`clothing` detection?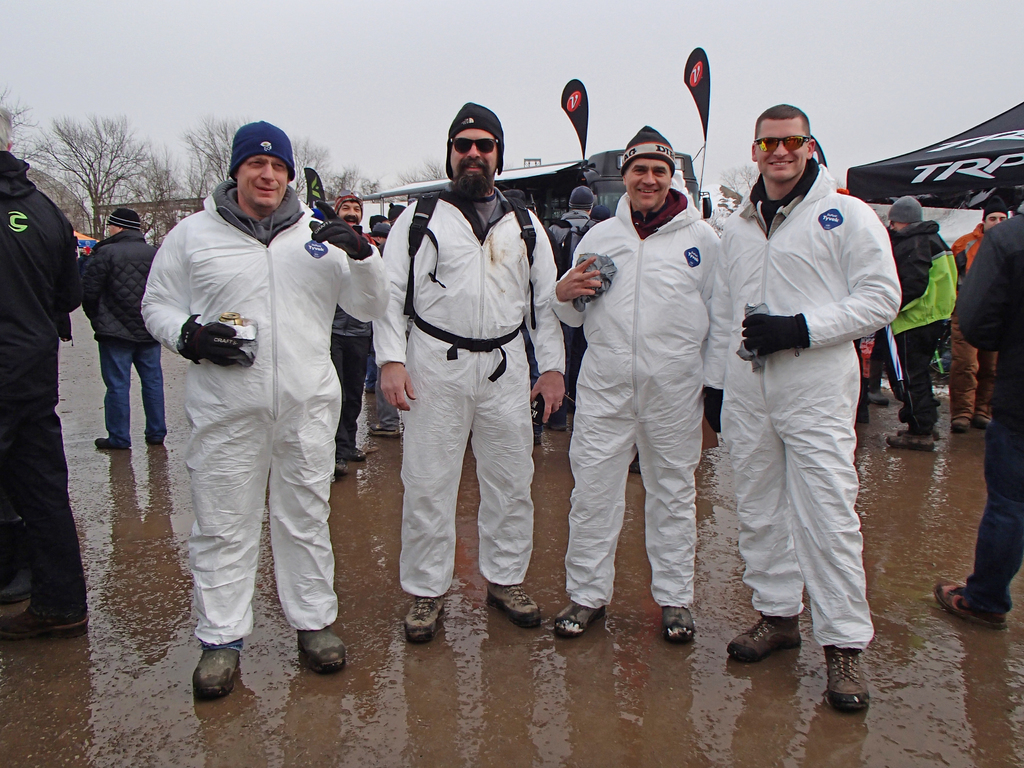
bbox=[931, 218, 989, 410]
